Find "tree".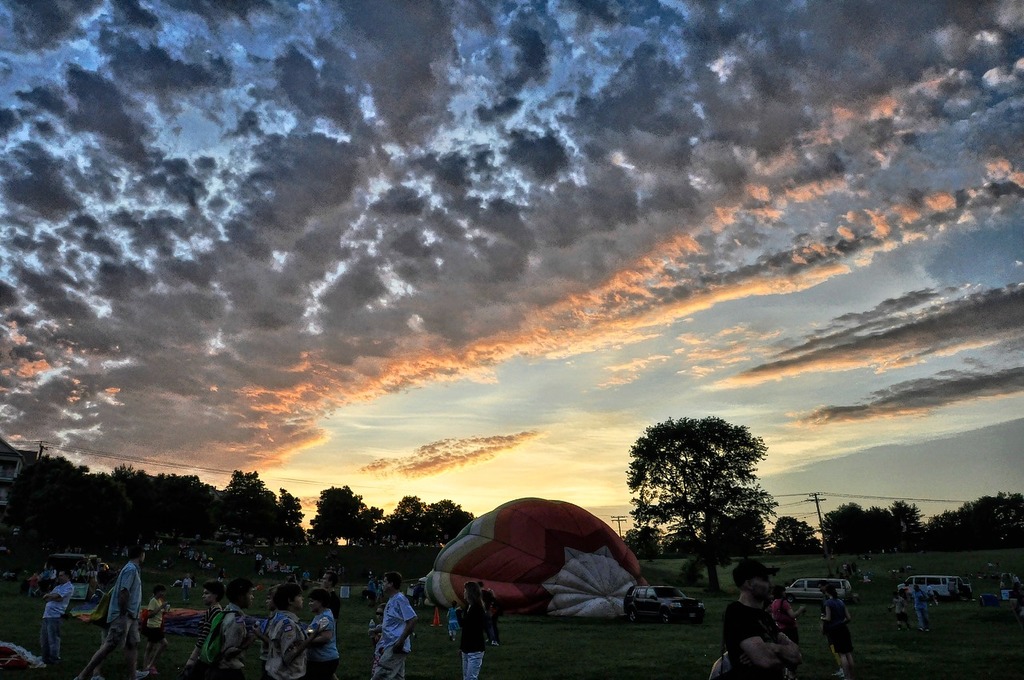
x1=221, y1=468, x2=280, y2=512.
